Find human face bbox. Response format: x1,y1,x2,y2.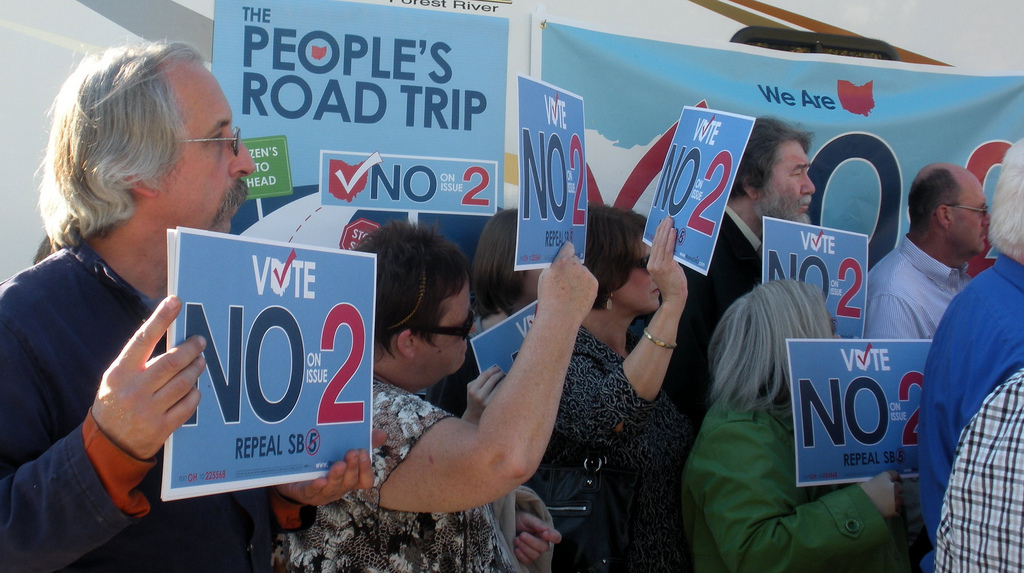
615,236,663,308.
